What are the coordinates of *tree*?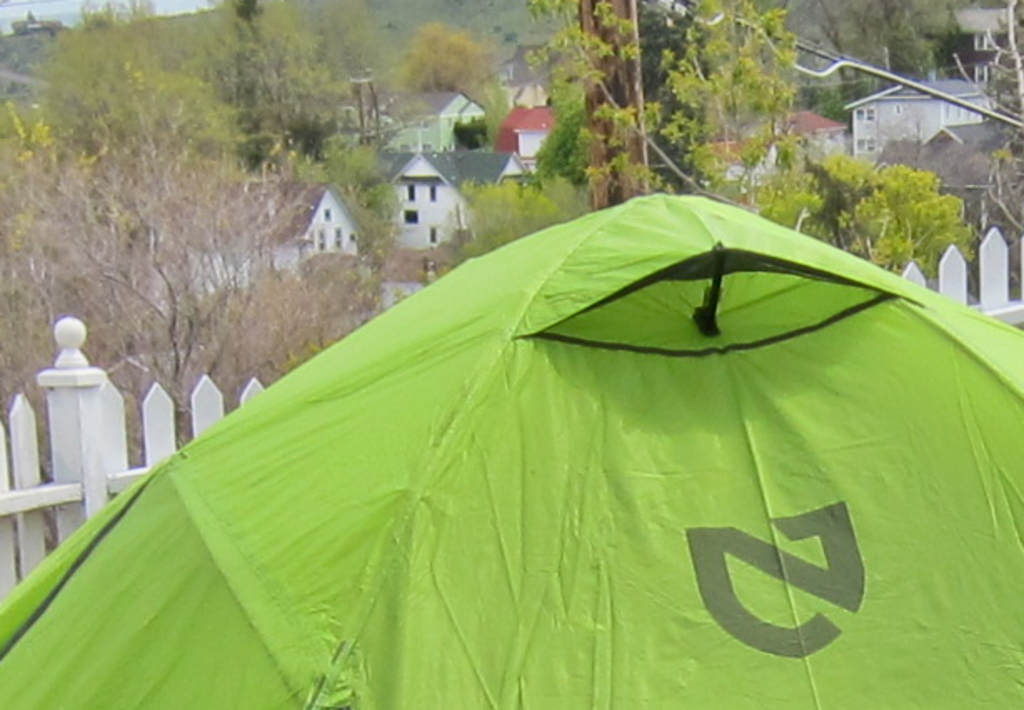
{"left": 719, "top": 110, "right": 1007, "bottom": 297}.
